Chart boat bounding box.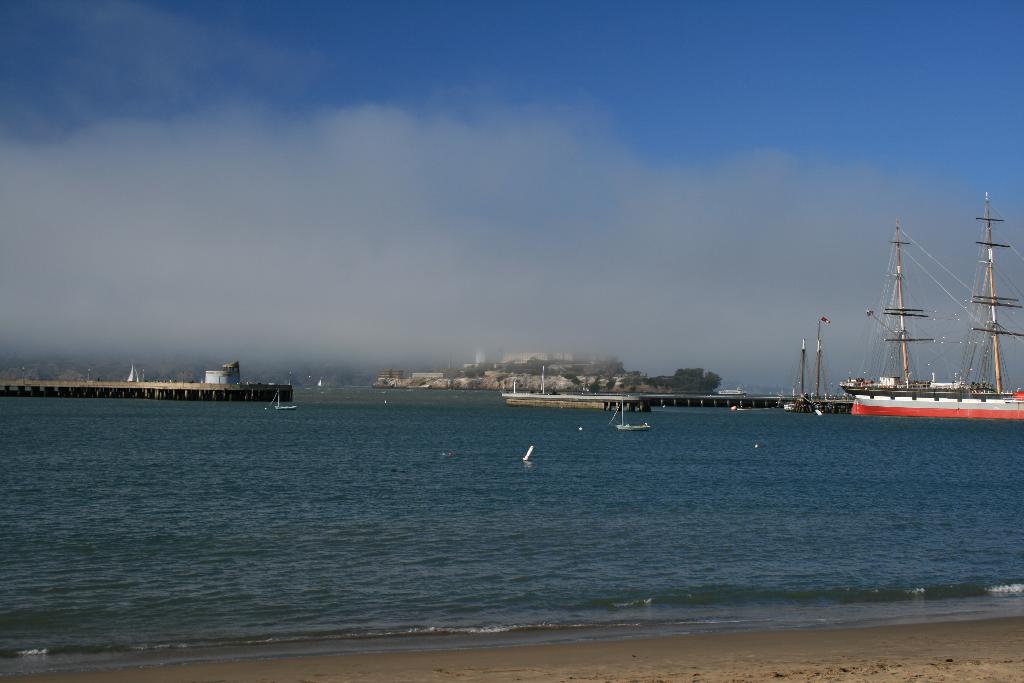
Charted: crop(783, 343, 816, 416).
